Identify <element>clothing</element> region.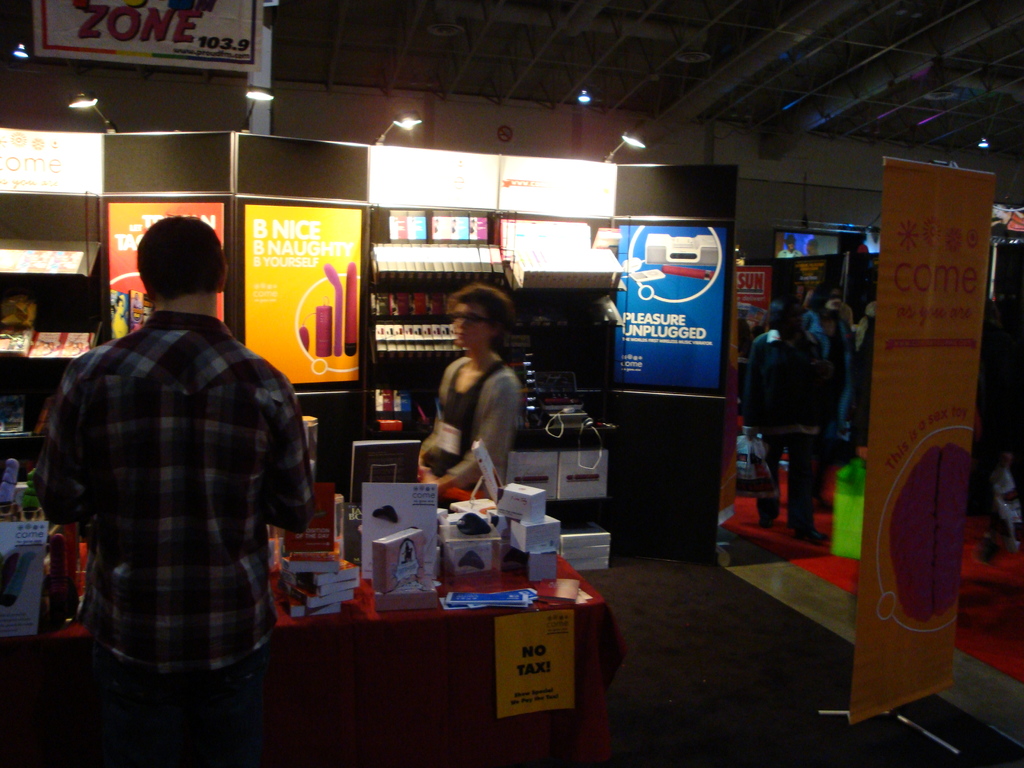
Region: region(38, 257, 323, 713).
